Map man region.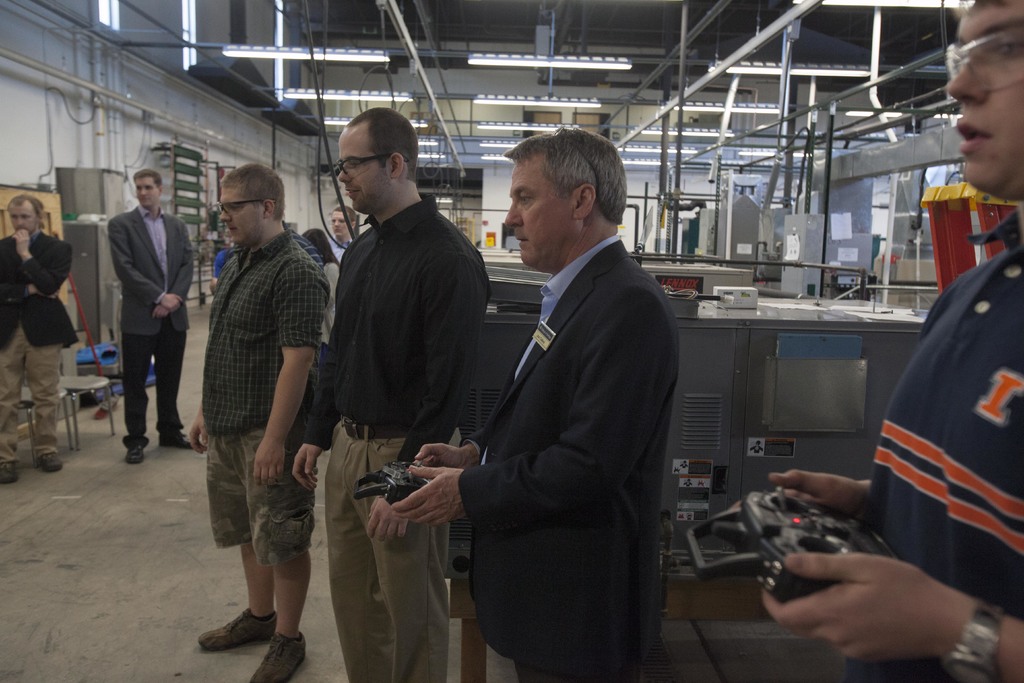
Mapped to bbox=[323, 199, 362, 260].
